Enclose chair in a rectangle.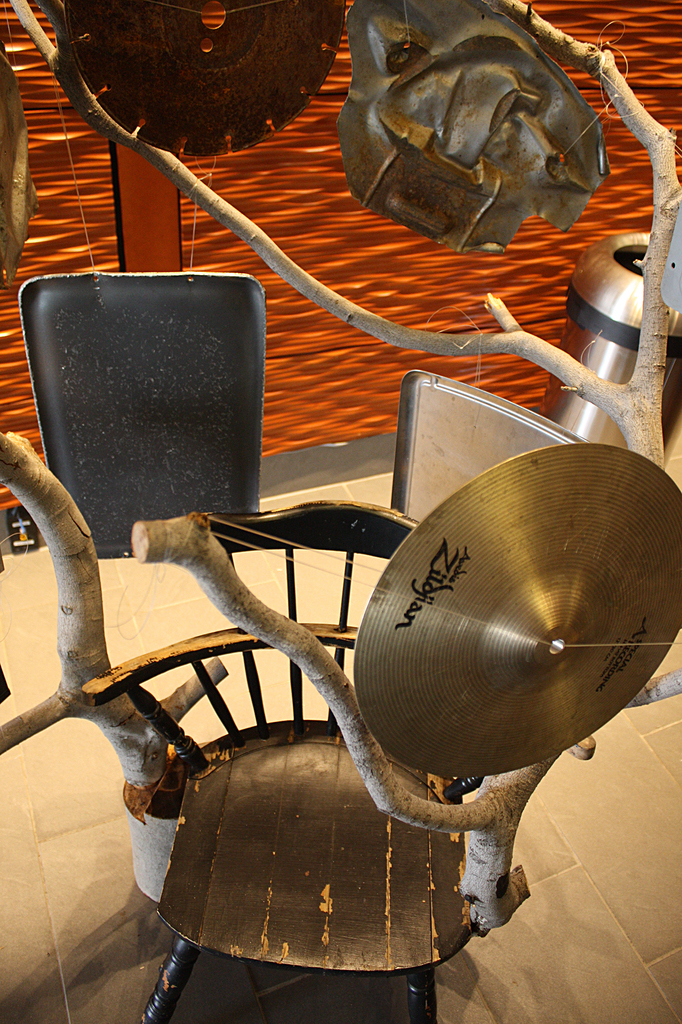
<region>80, 501, 480, 1023</region>.
